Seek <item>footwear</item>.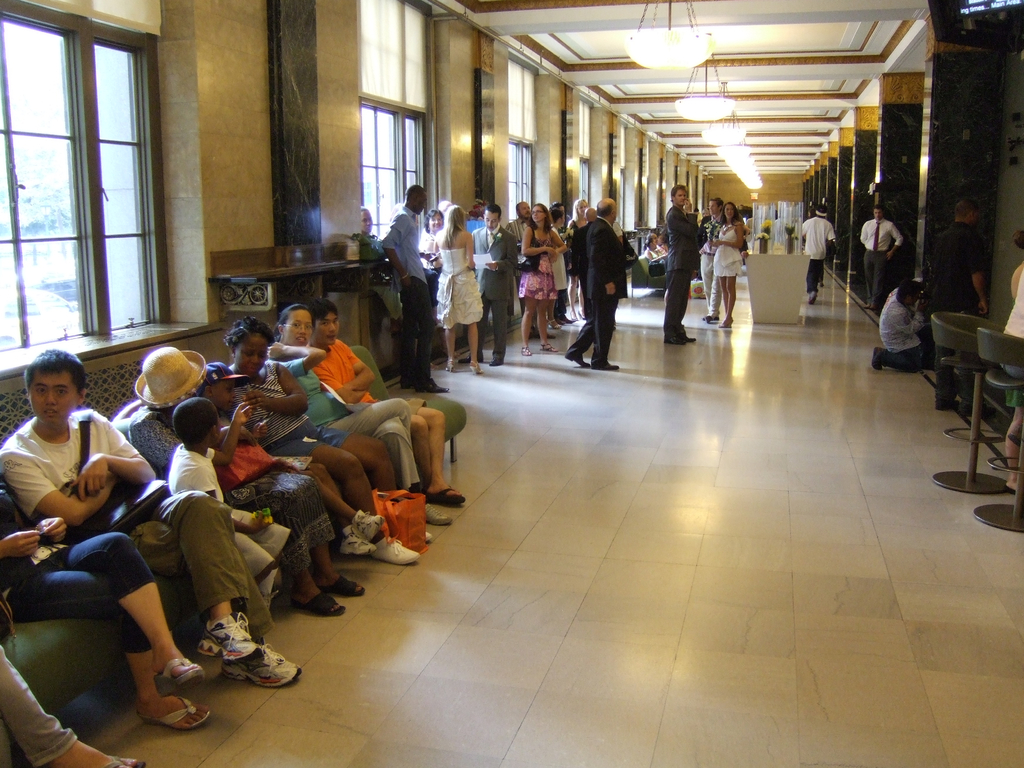
(547,321,561,330).
